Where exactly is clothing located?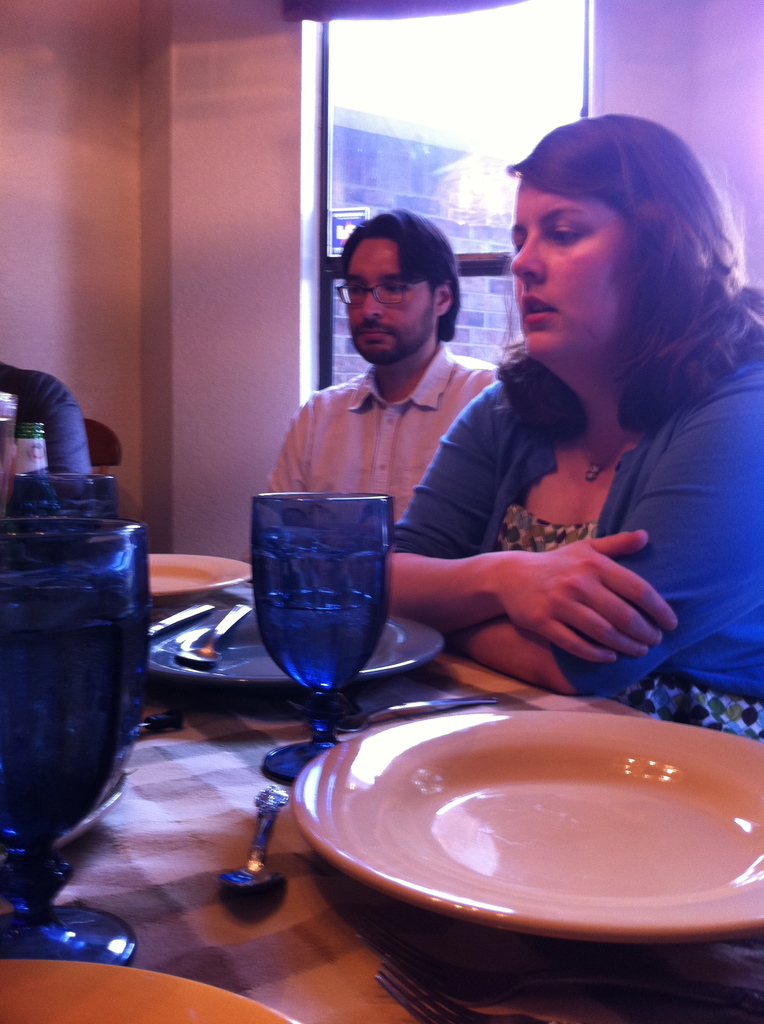
Its bounding box is box(268, 339, 503, 525).
